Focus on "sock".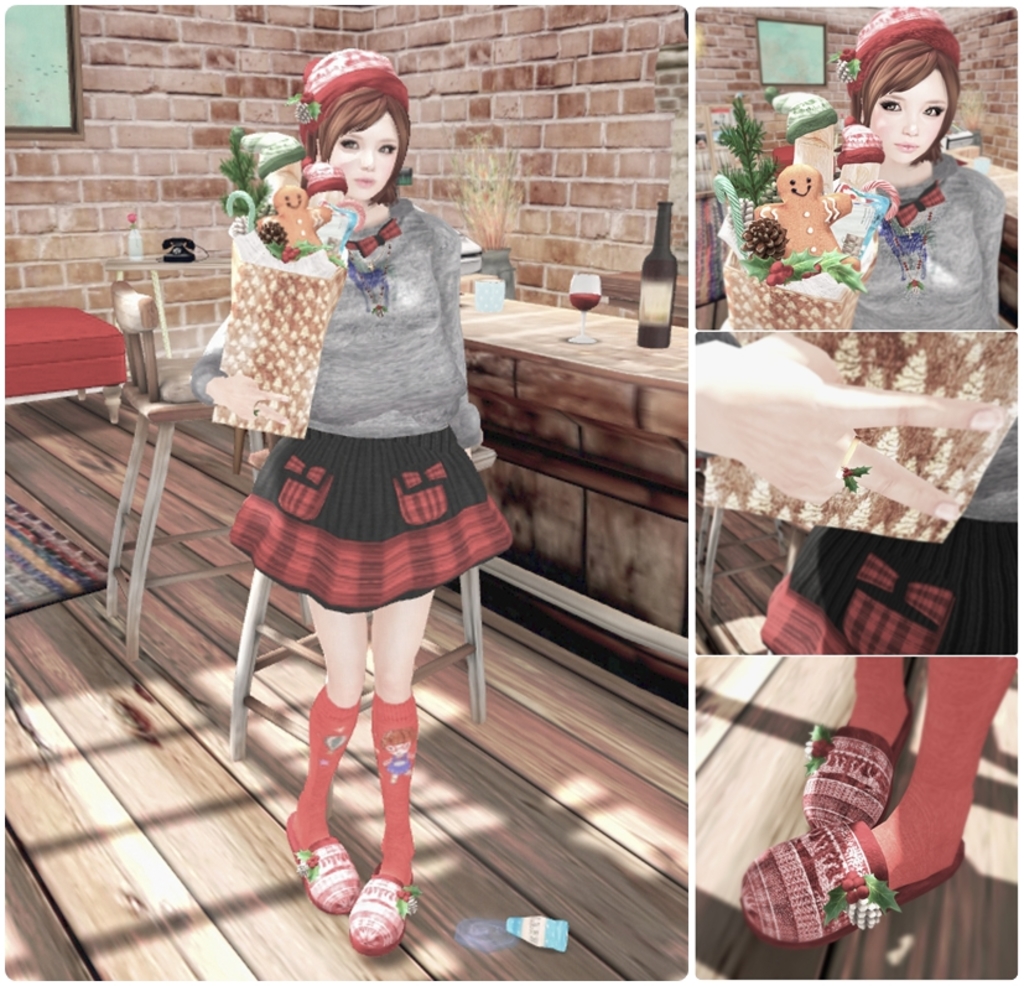
Focused at (846,653,908,749).
